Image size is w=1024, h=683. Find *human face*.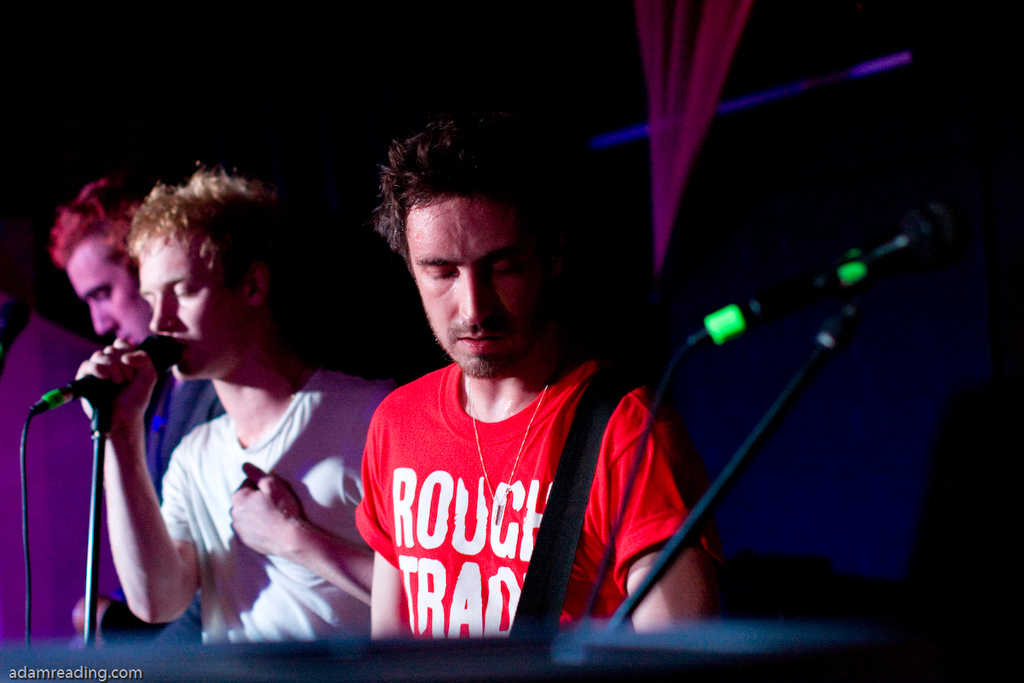
locate(133, 231, 239, 385).
